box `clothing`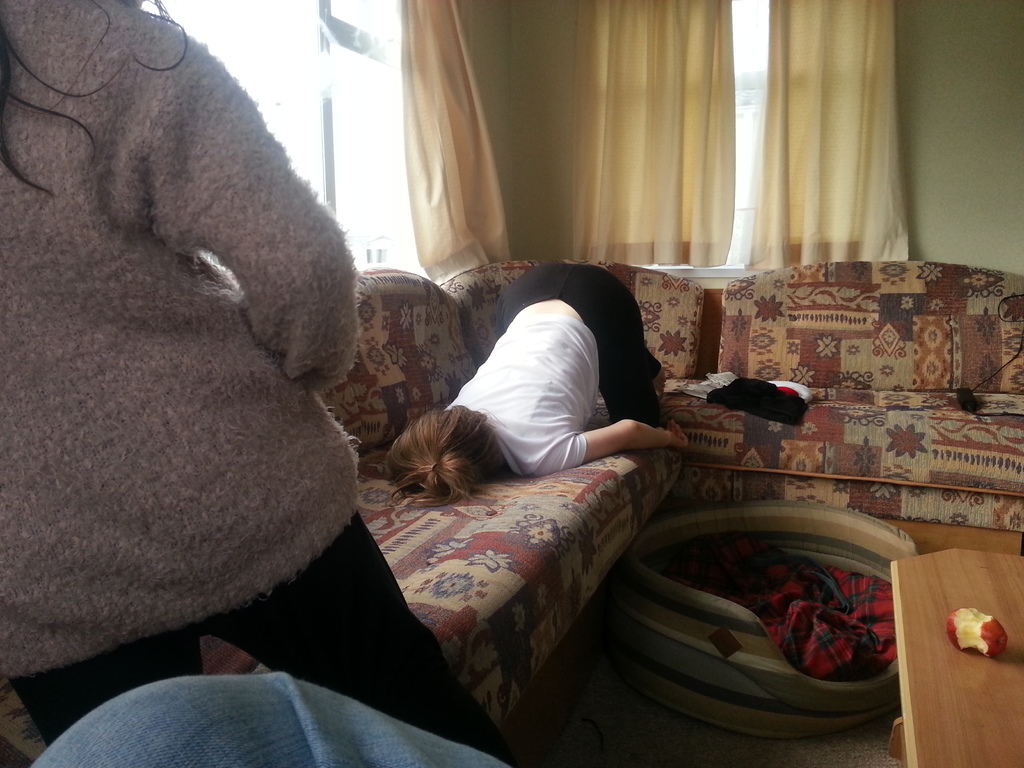
bbox=[0, 0, 519, 767]
